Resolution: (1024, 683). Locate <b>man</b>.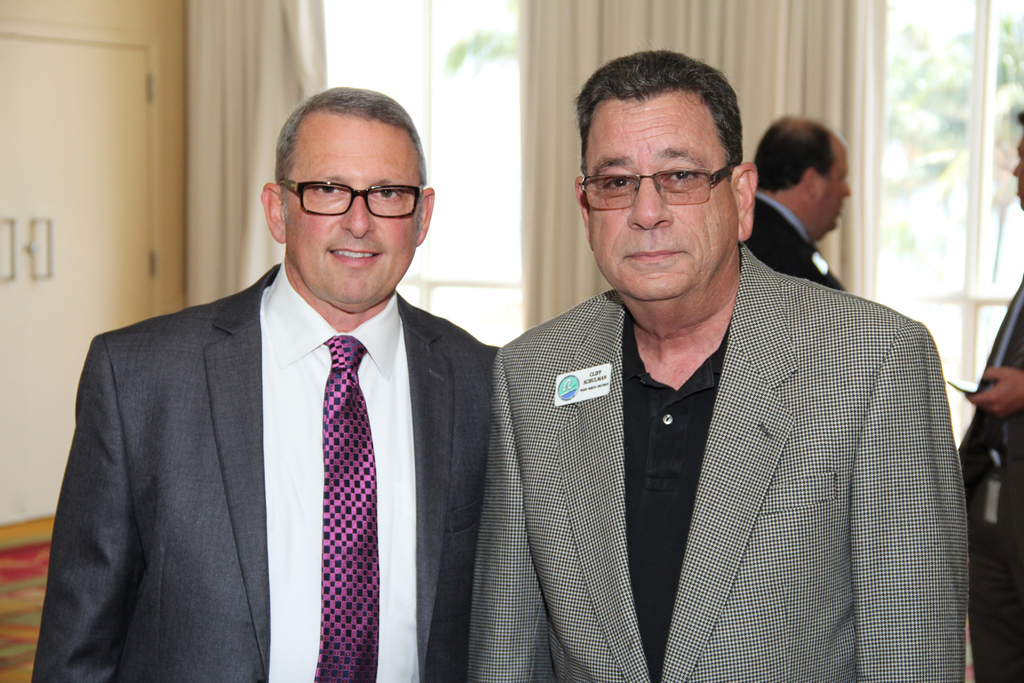
Rect(739, 110, 857, 297).
